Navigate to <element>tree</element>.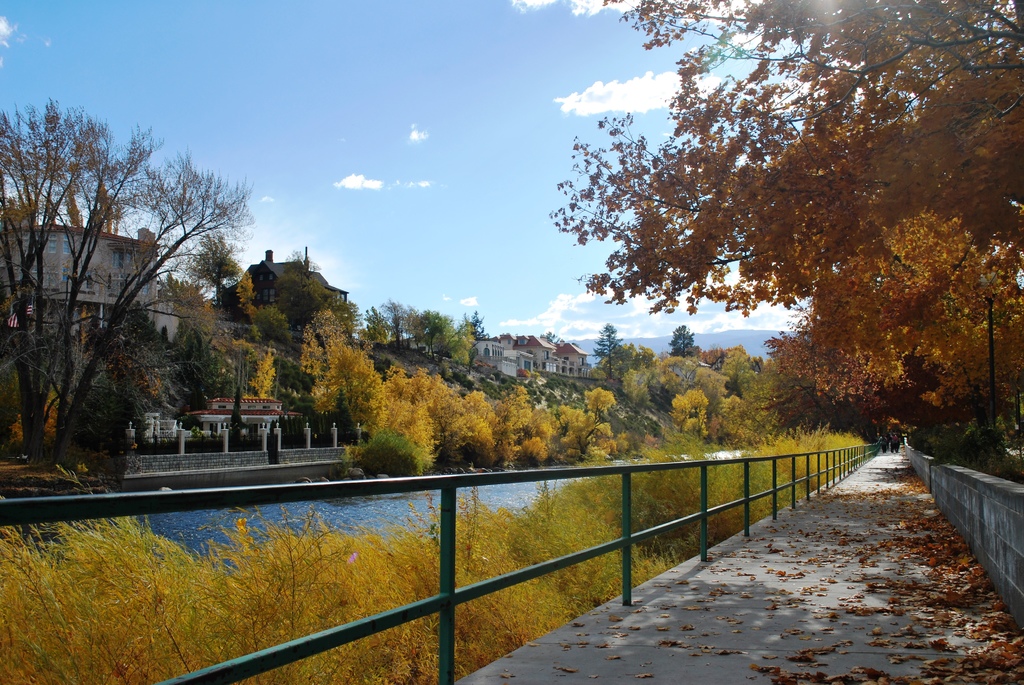
Navigation target: (449, 414, 504, 463).
